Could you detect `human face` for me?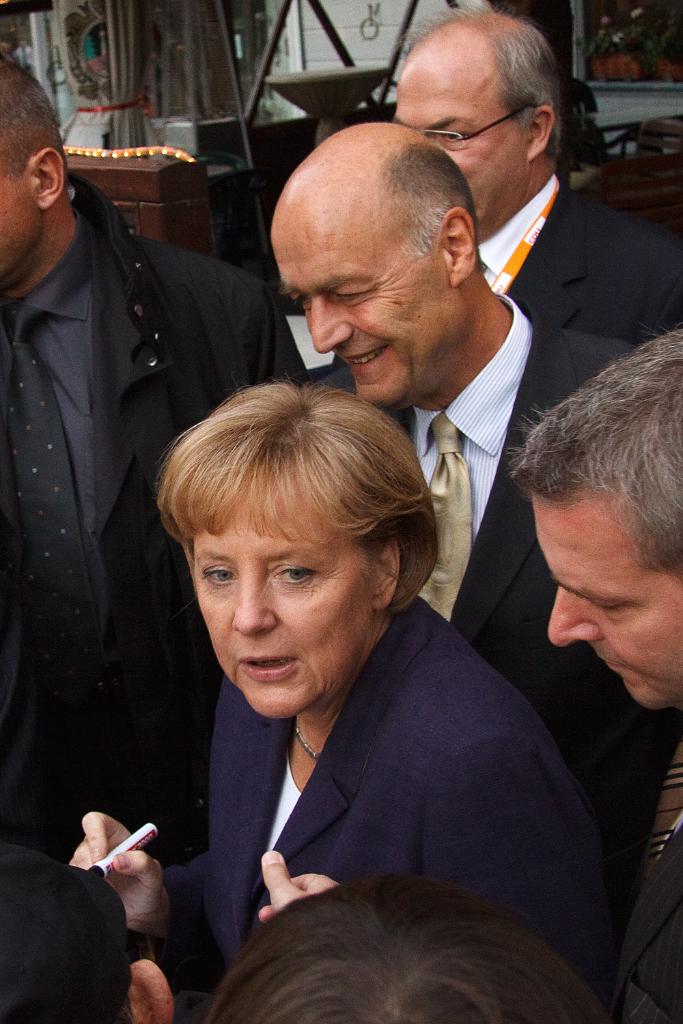
Detection result: BBox(392, 63, 531, 233).
